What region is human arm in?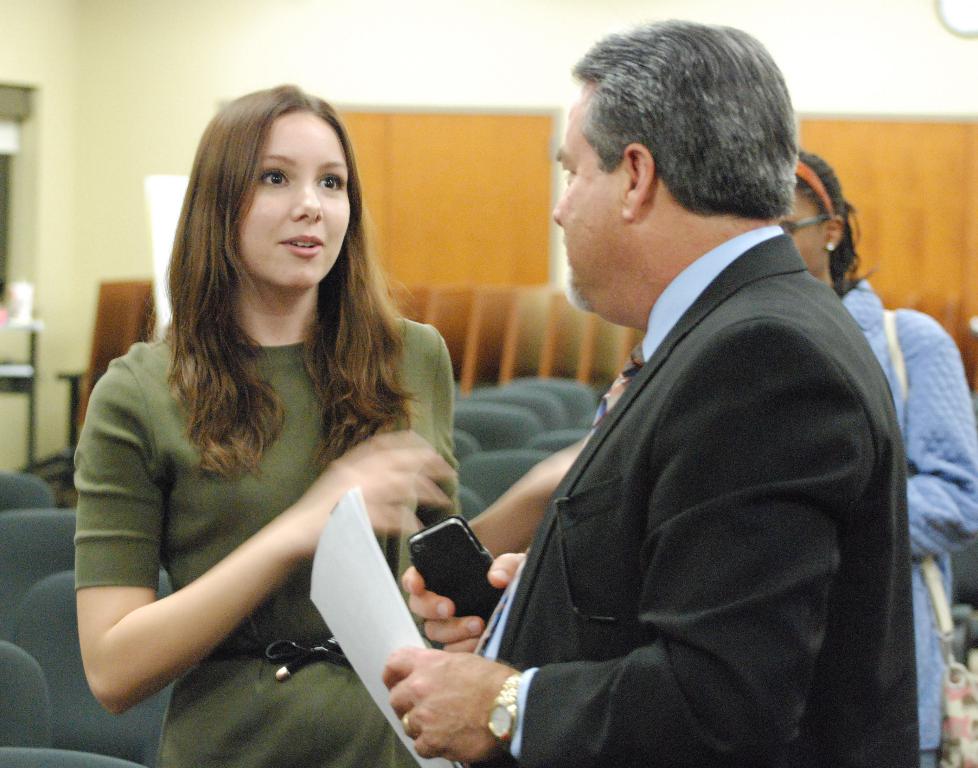
[x1=424, y1=341, x2=590, y2=569].
